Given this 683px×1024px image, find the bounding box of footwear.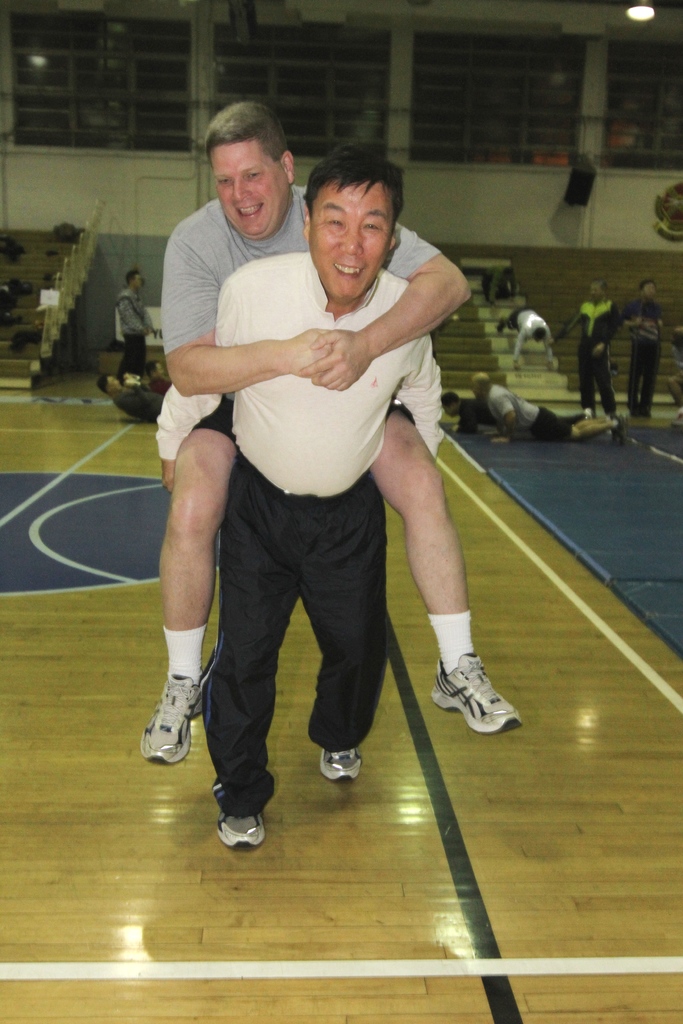
317 745 363 783.
